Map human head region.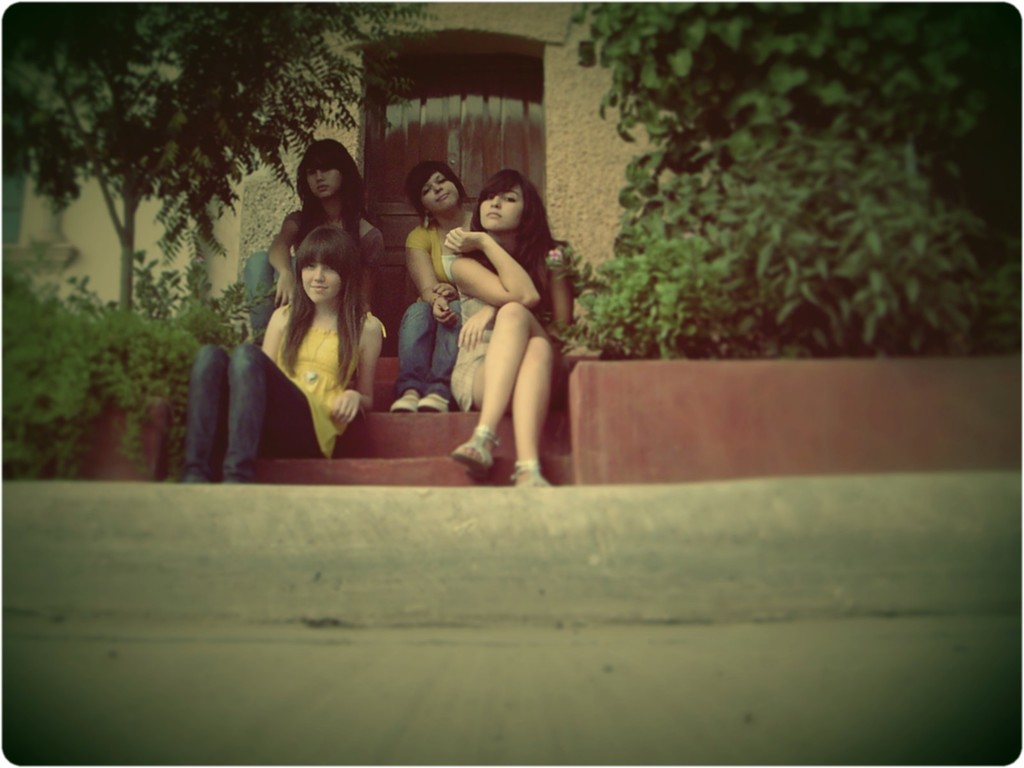
Mapped to detection(468, 161, 544, 237).
